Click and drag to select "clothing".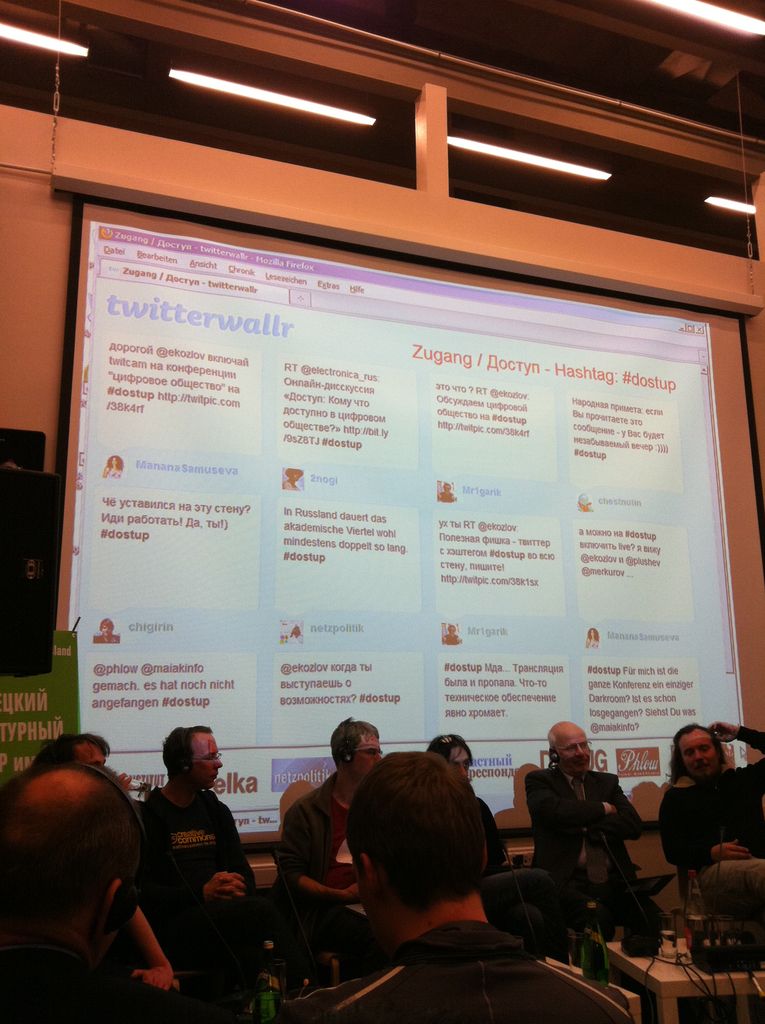
Selection: region(470, 783, 501, 867).
